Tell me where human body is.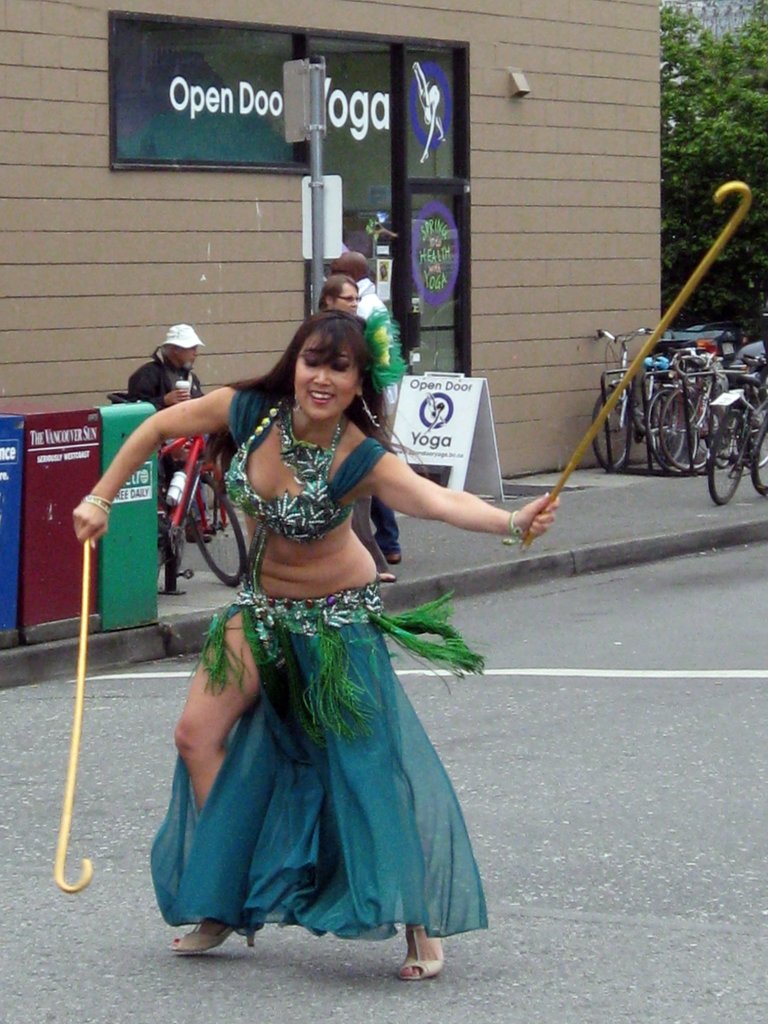
human body is at BBox(357, 281, 399, 403).
